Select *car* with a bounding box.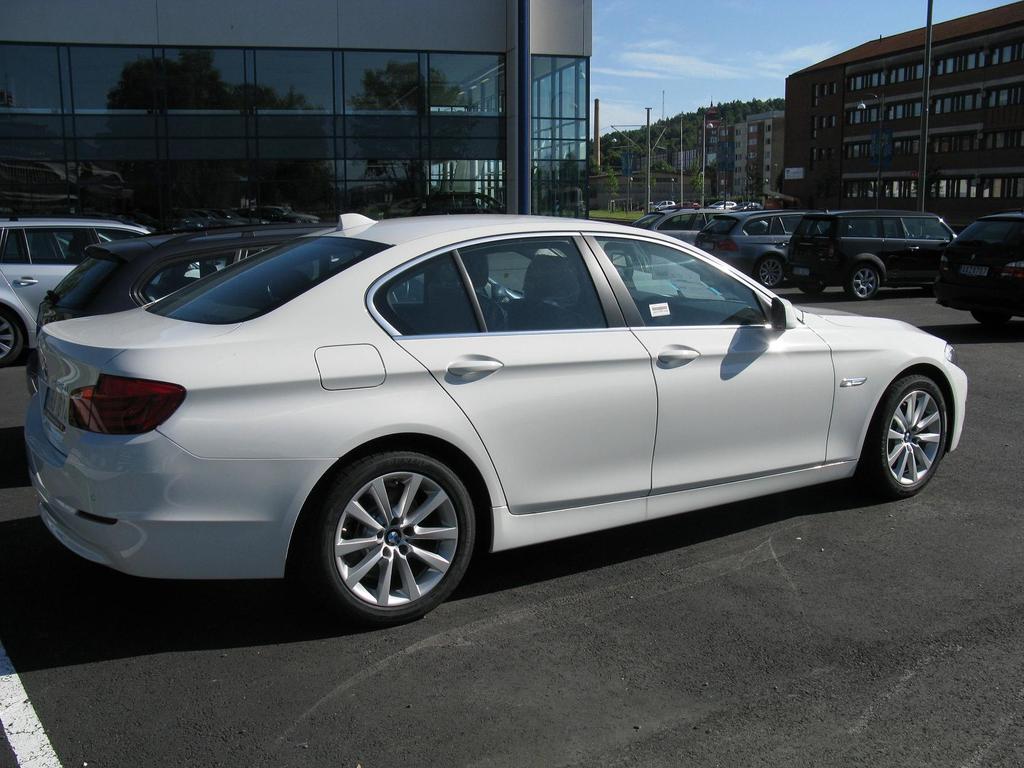
x1=0, y1=219, x2=219, y2=365.
